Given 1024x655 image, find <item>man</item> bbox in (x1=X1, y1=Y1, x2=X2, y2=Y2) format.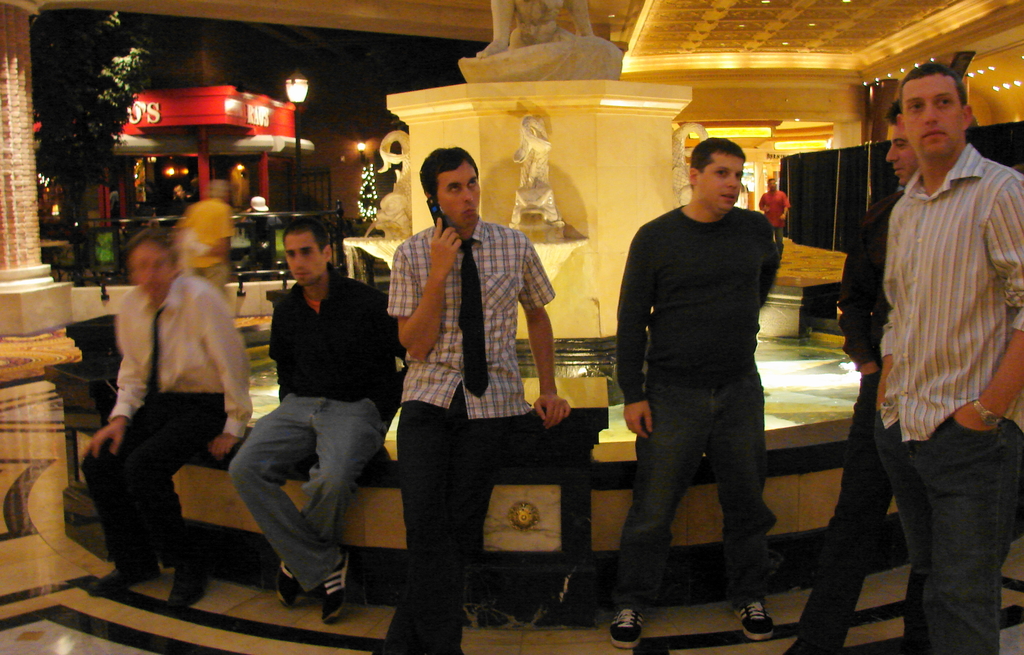
(x1=167, y1=176, x2=239, y2=294).
